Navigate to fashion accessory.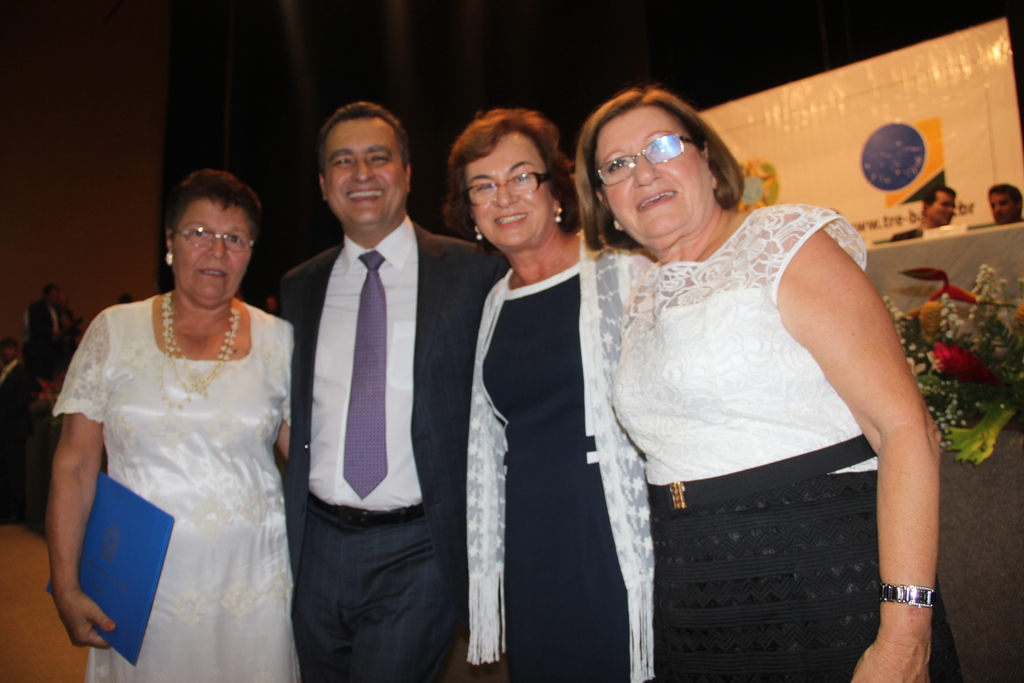
Navigation target: bbox=[875, 583, 937, 609].
